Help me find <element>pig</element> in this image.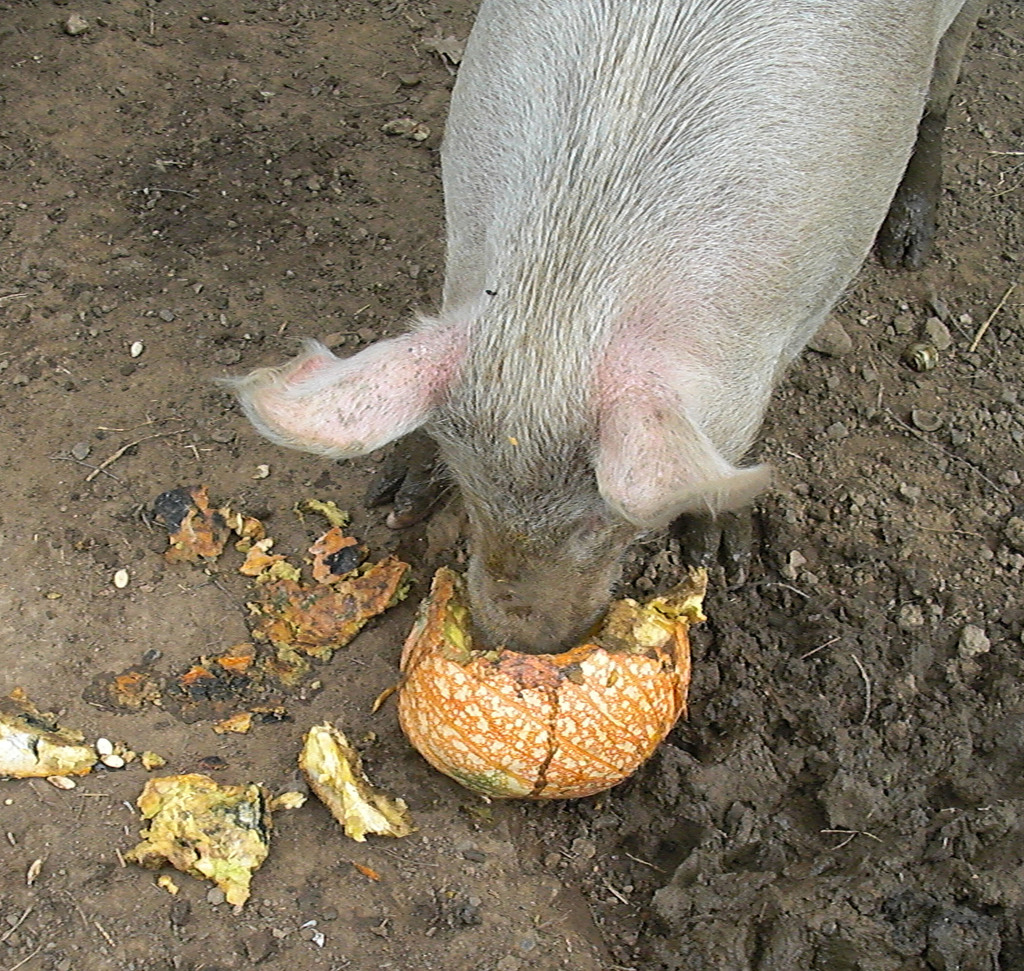
Found it: l=191, t=0, r=989, b=655.
